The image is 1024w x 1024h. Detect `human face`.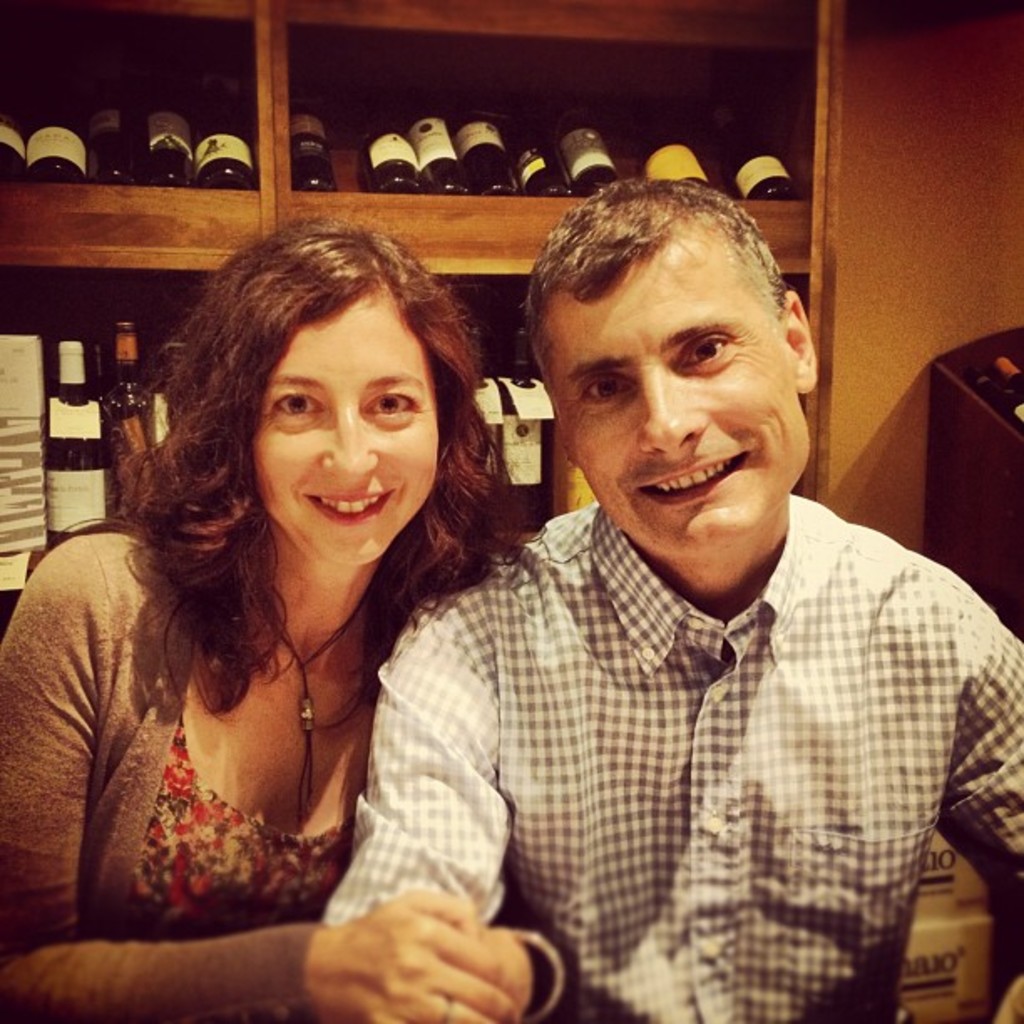
Detection: rect(263, 289, 432, 561).
